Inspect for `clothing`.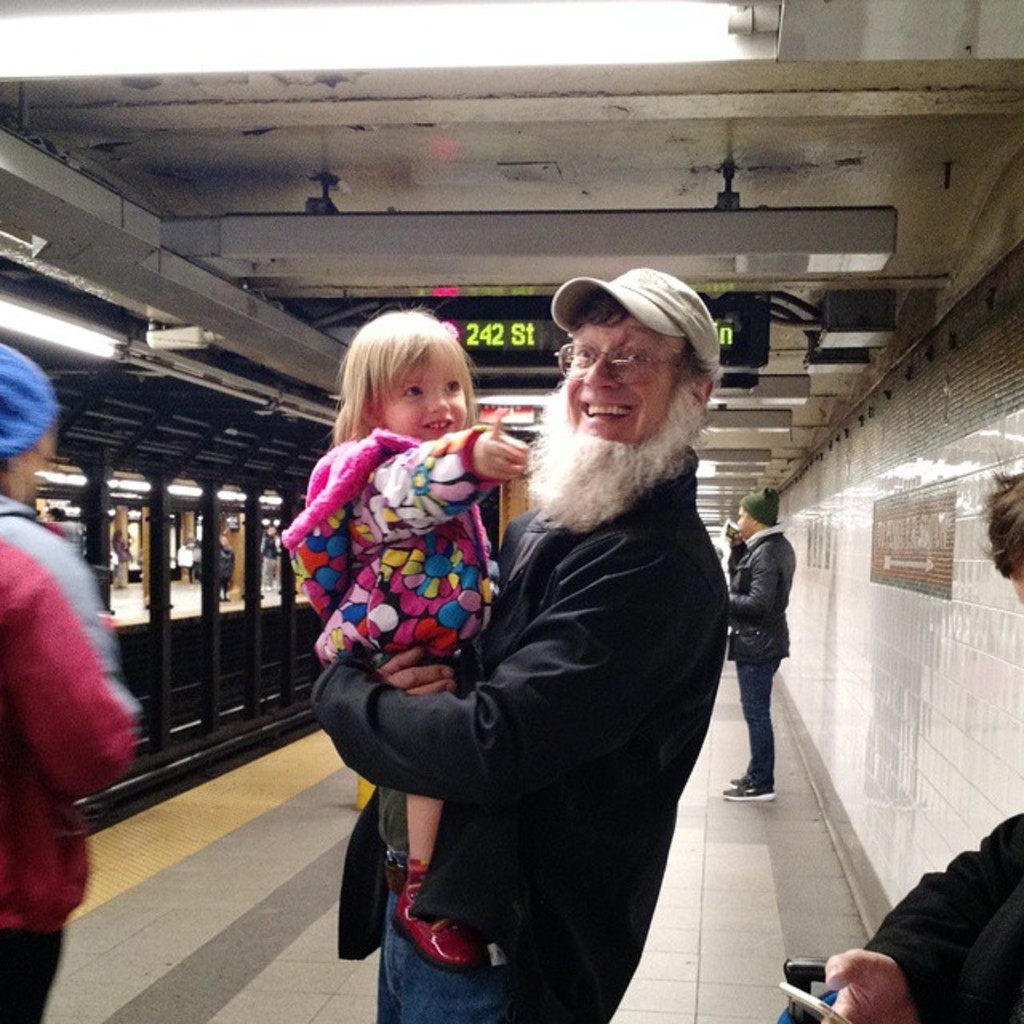
Inspection: (x1=0, y1=493, x2=142, y2=1019).
